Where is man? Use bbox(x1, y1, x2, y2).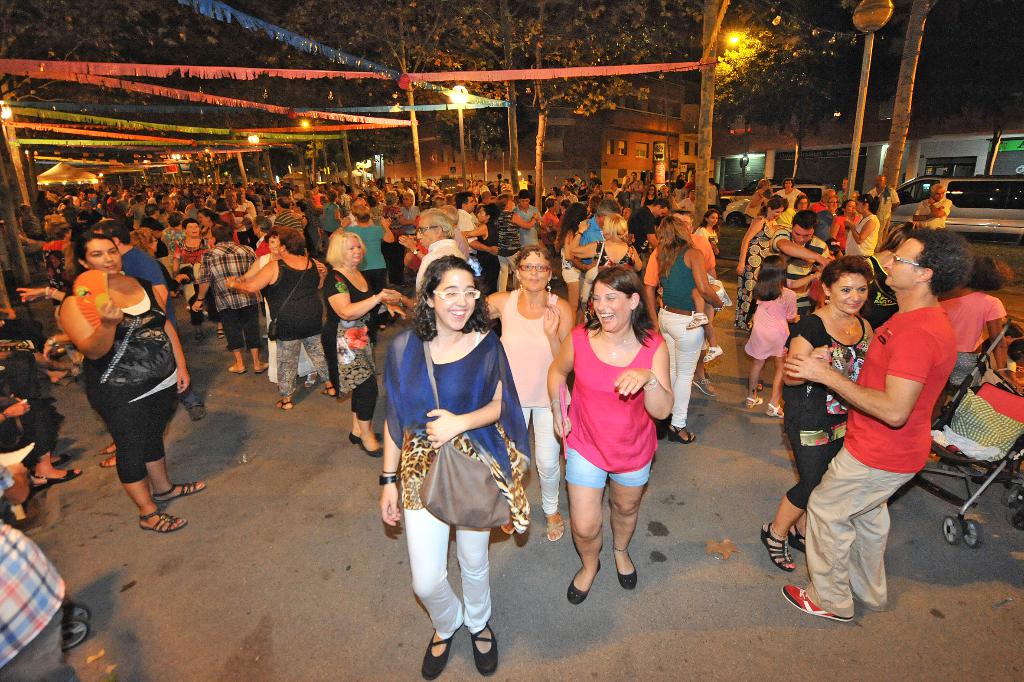
bbox(788, 235, 995, 615).
